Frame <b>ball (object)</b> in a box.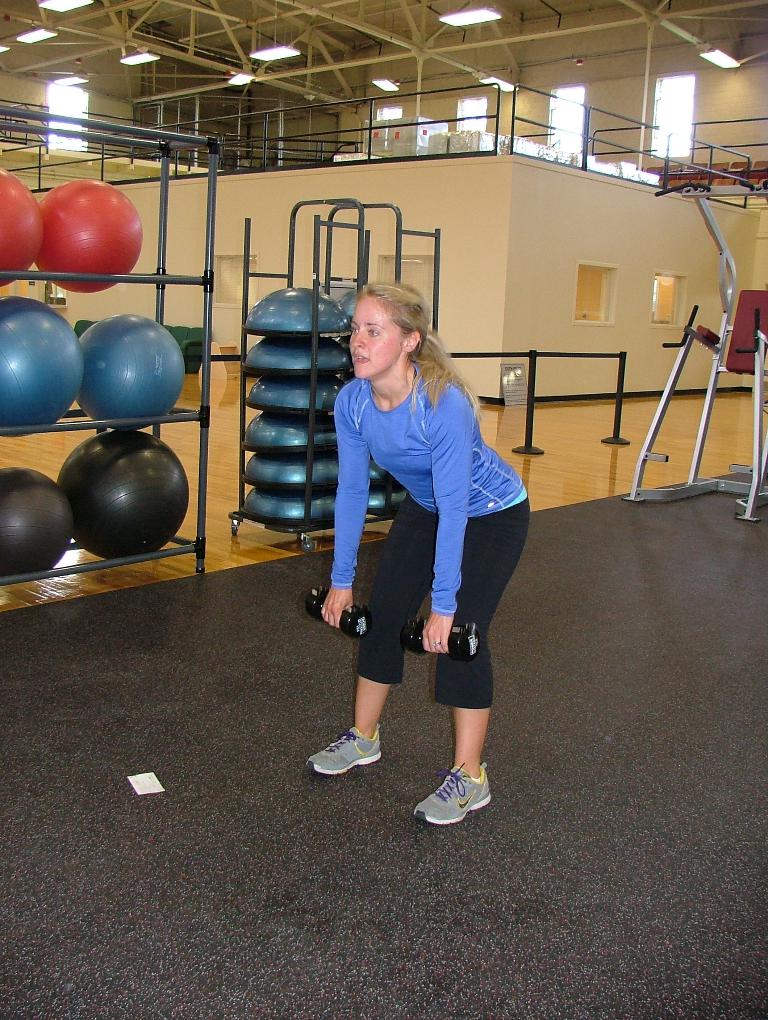
{"left": 0, "top": 173, "right": 46, "bottom": 292}.
